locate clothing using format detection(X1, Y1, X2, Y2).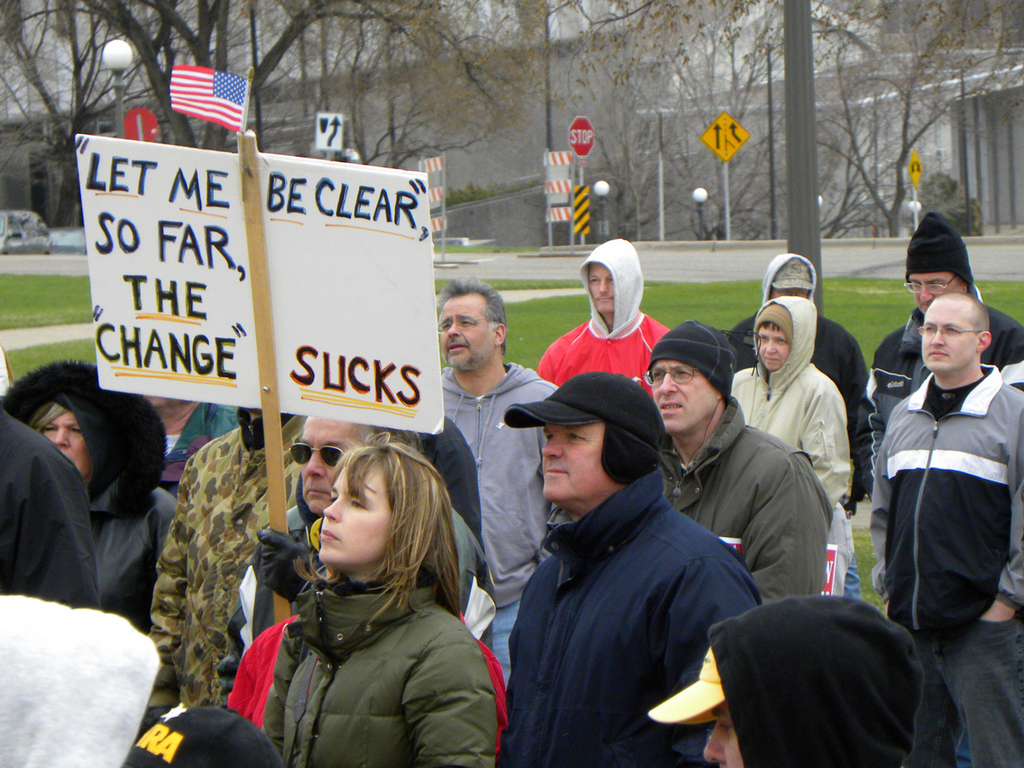
detection(256, 576, 503, 767).
